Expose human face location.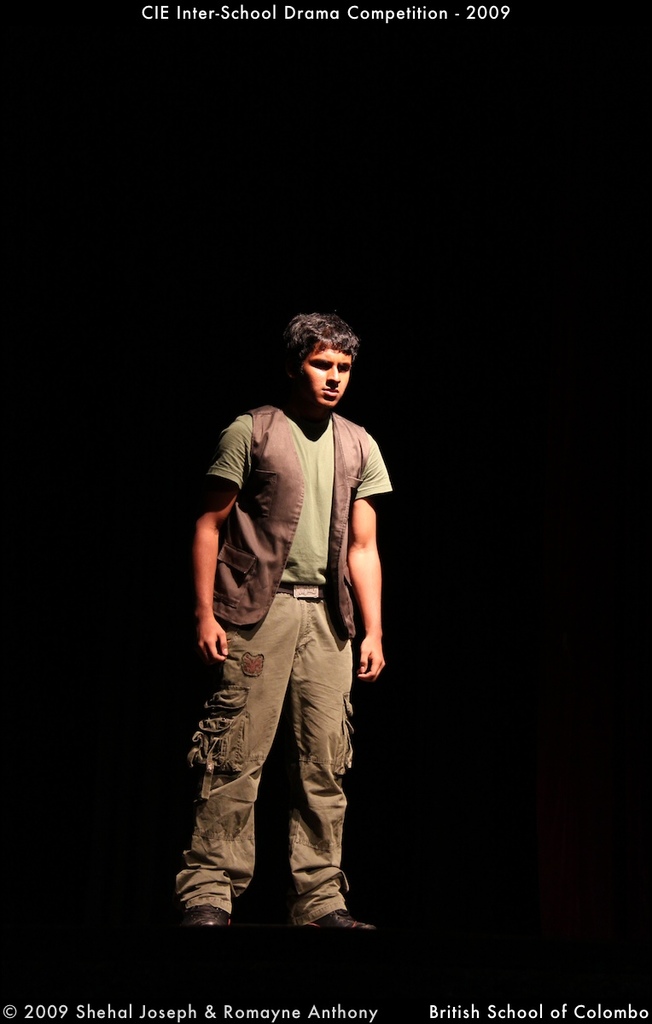
Exposed at 300:345:355:413.
